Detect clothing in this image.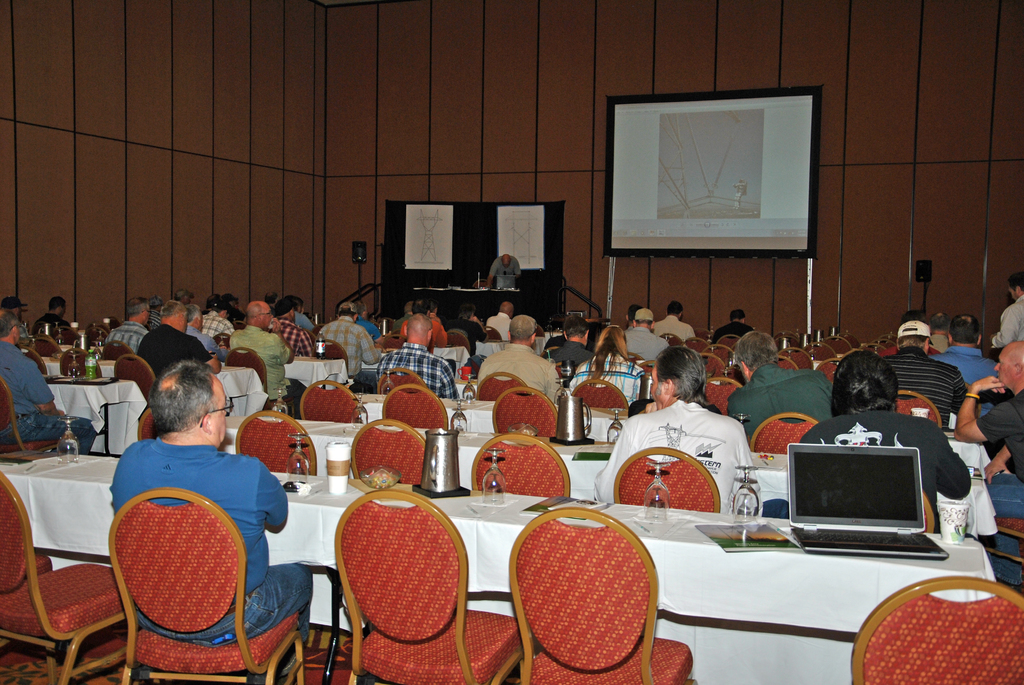
Detection: (398, 312, 447, 342).
